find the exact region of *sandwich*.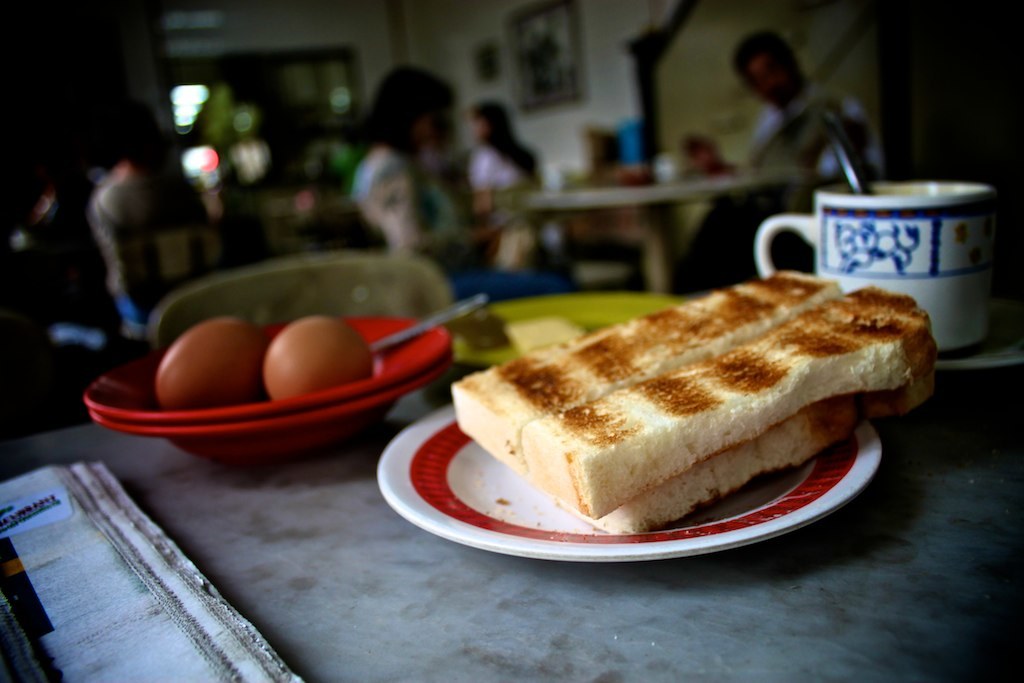
Exact region: 452:270:939:534.
